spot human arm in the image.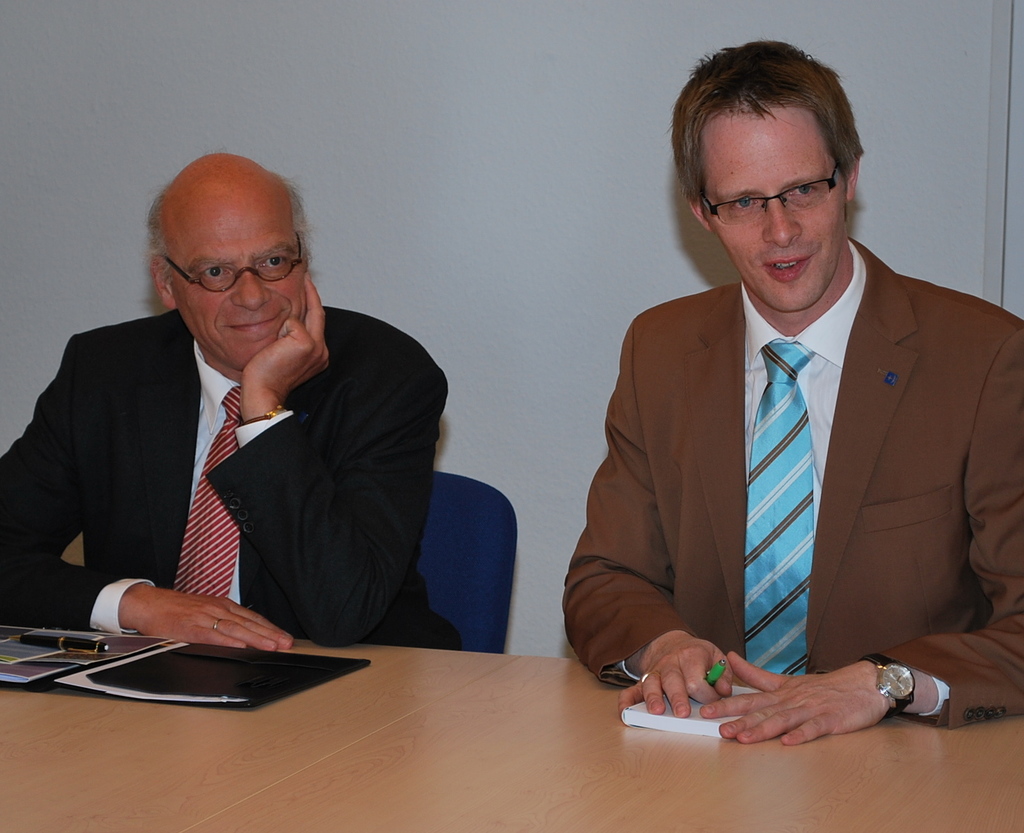
human arm found at Rect(566, 316, 739, 722).
